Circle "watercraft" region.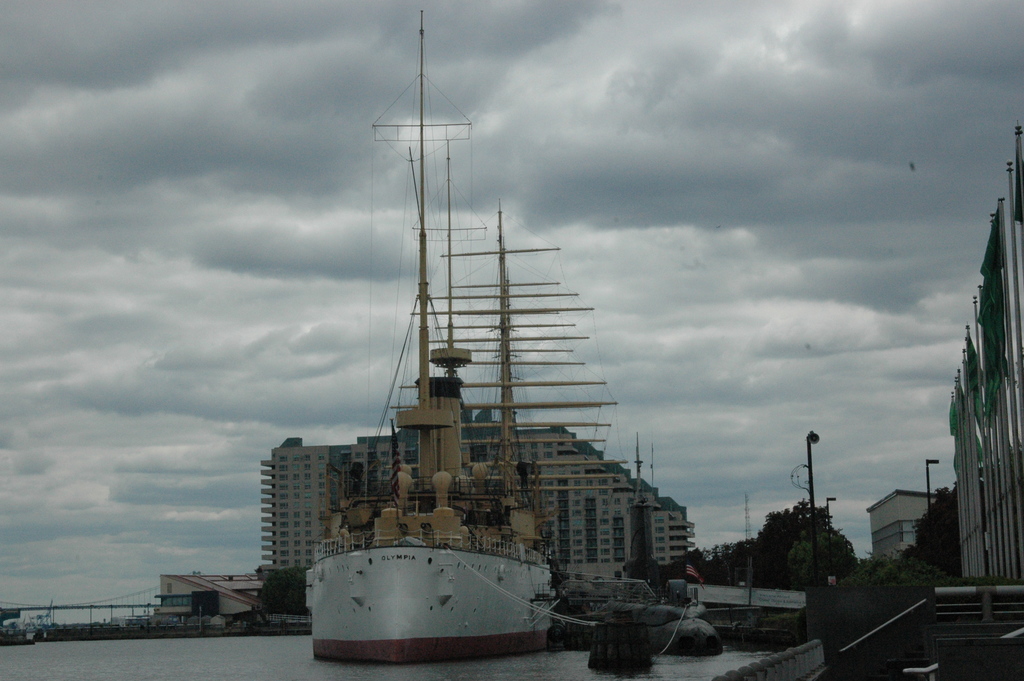
Region: <bbox>305, 11, 633, 664</bbox>.
